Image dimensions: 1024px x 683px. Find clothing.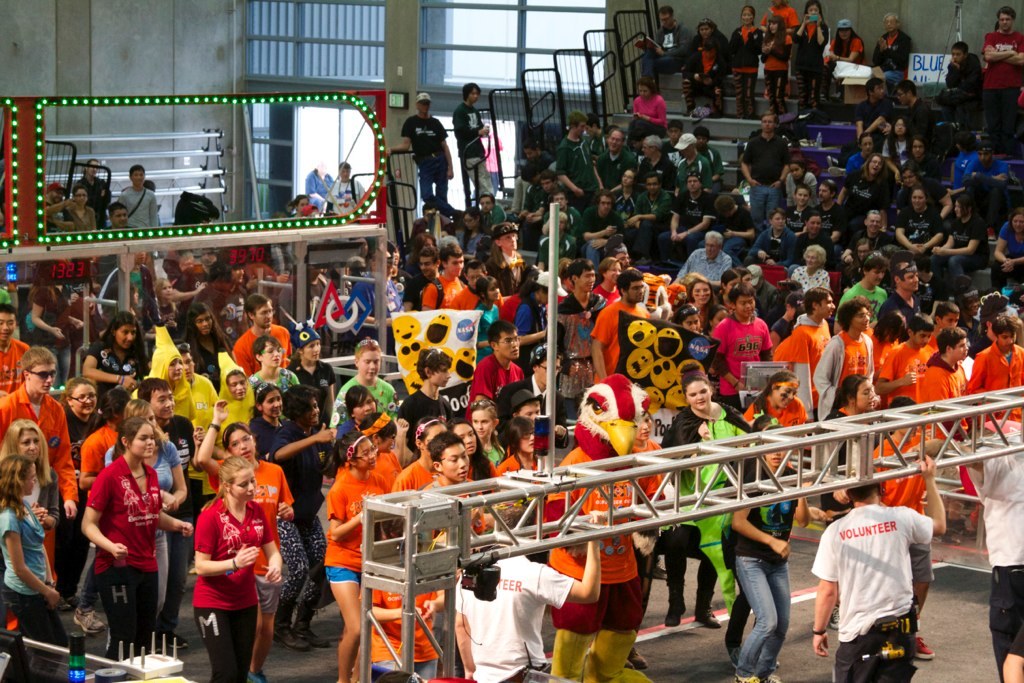
x1=594, y1=282, x2=621, y2=303.
